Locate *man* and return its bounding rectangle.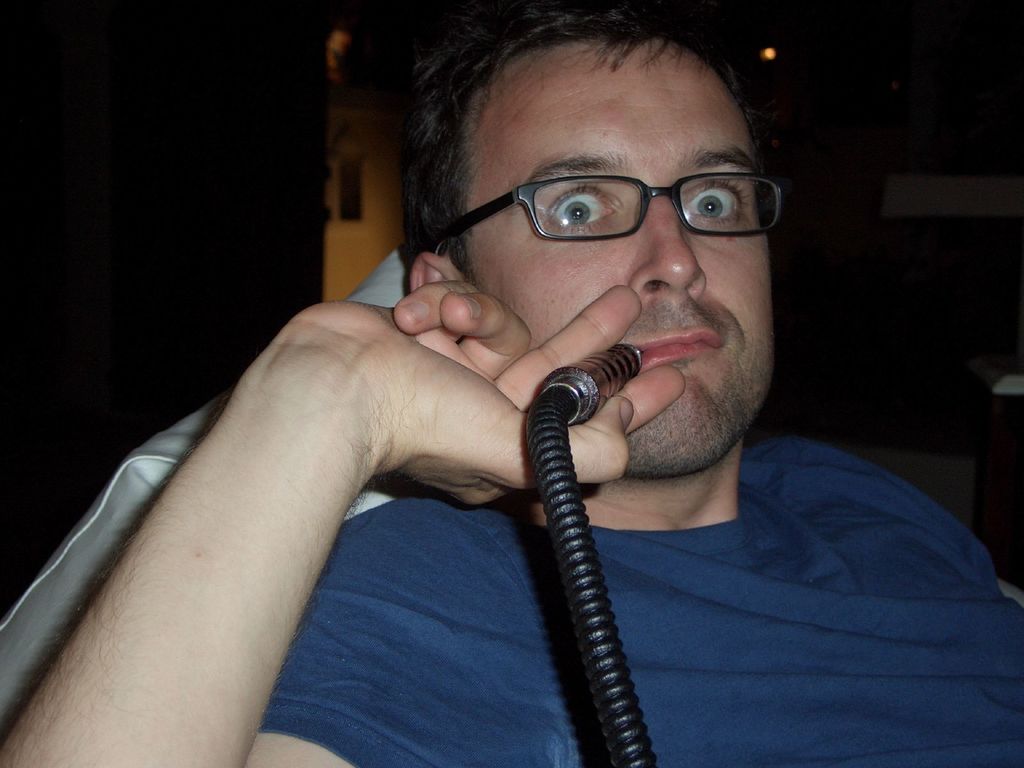
[0,0,1023,767].
